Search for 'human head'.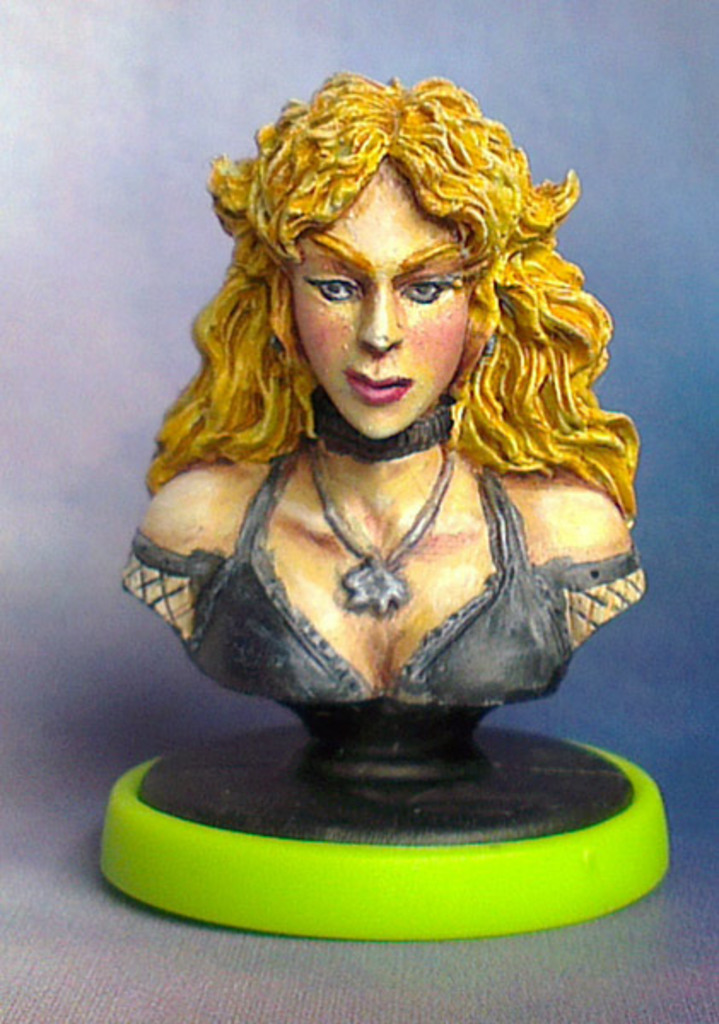
Found at (273,118,511,415).
